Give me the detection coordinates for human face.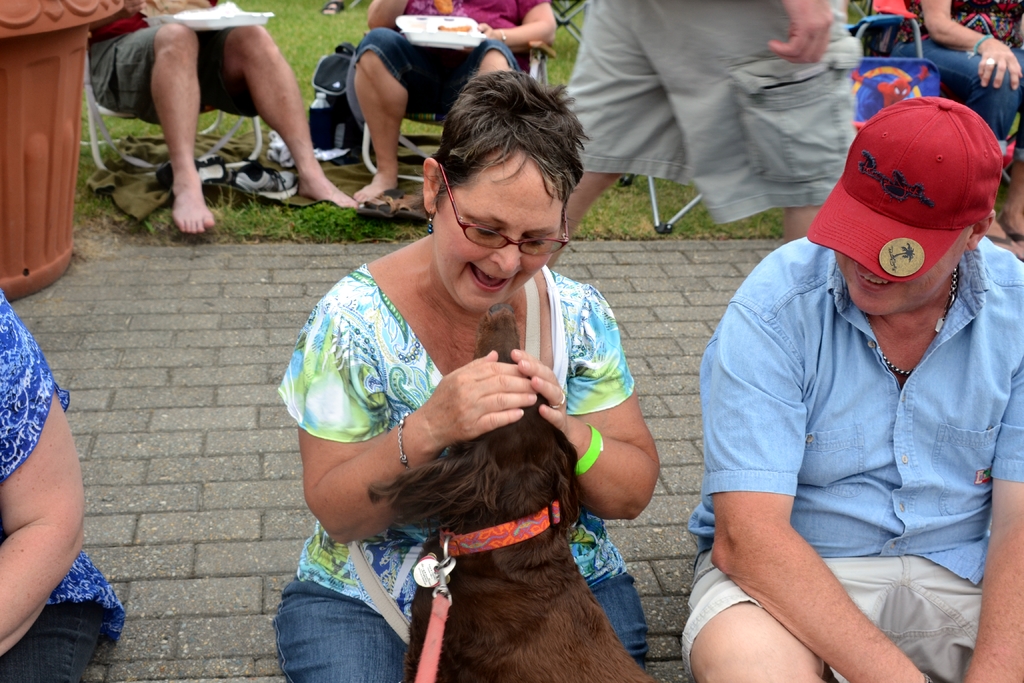
Rect(836, 226, 974, 315).
